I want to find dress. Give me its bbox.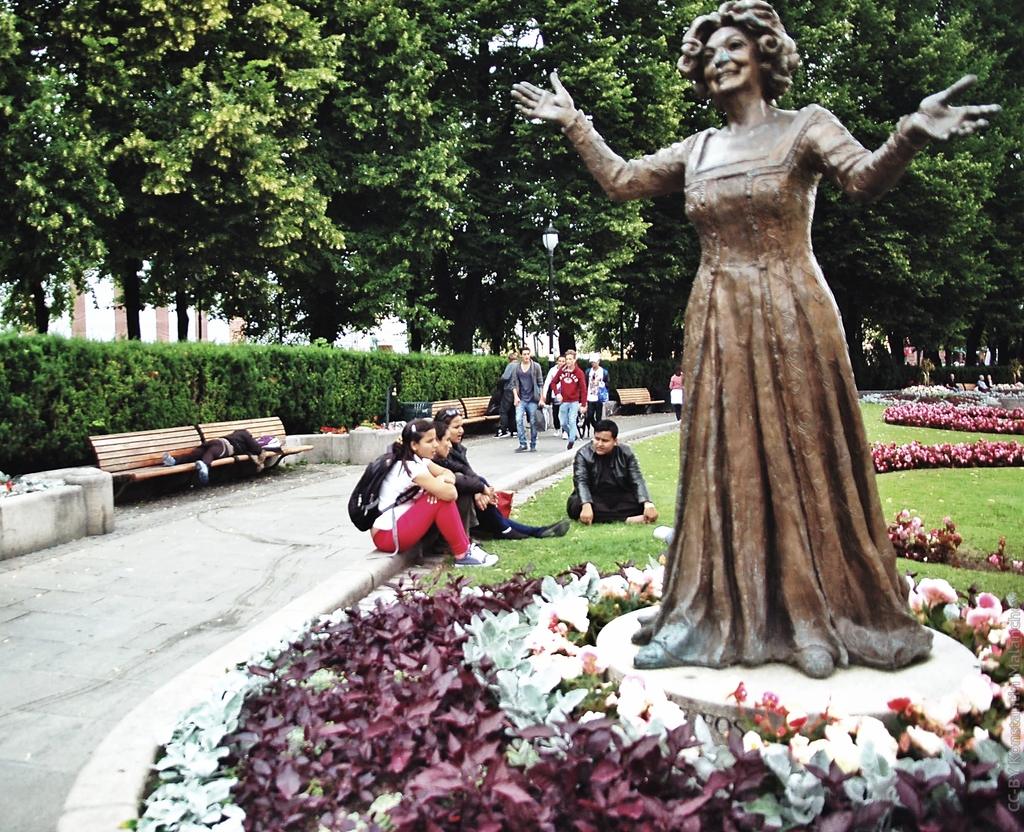
554:106:920:671.
